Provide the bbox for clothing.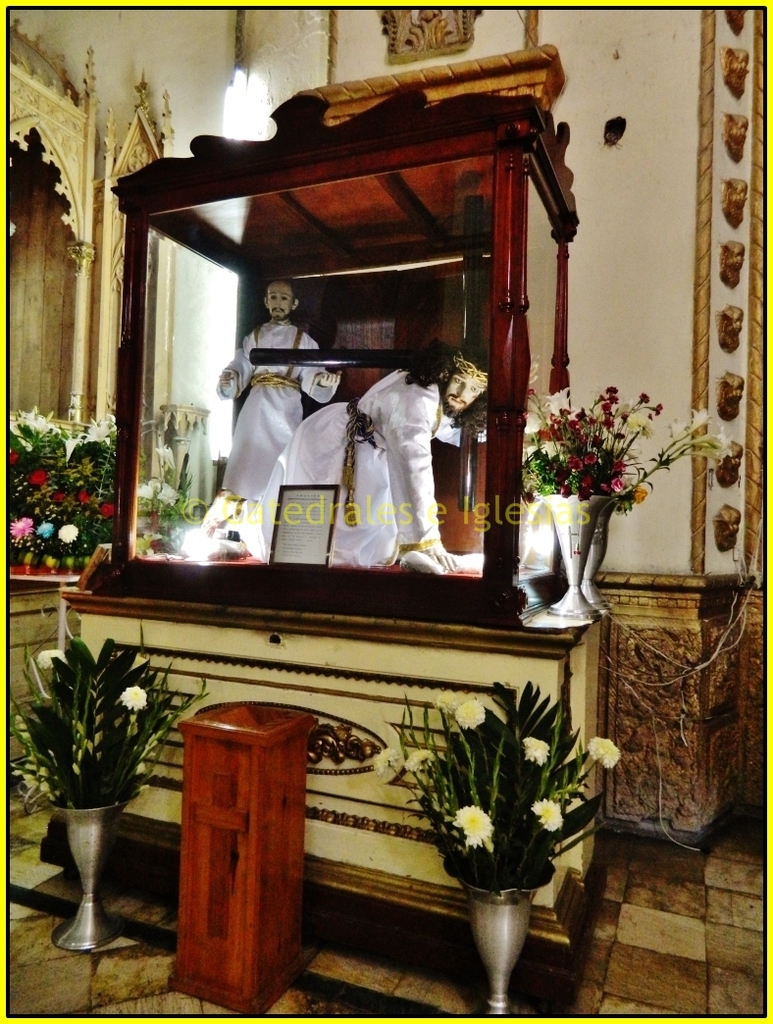
<bbox>204, 326, 334, 516</bbox>.
